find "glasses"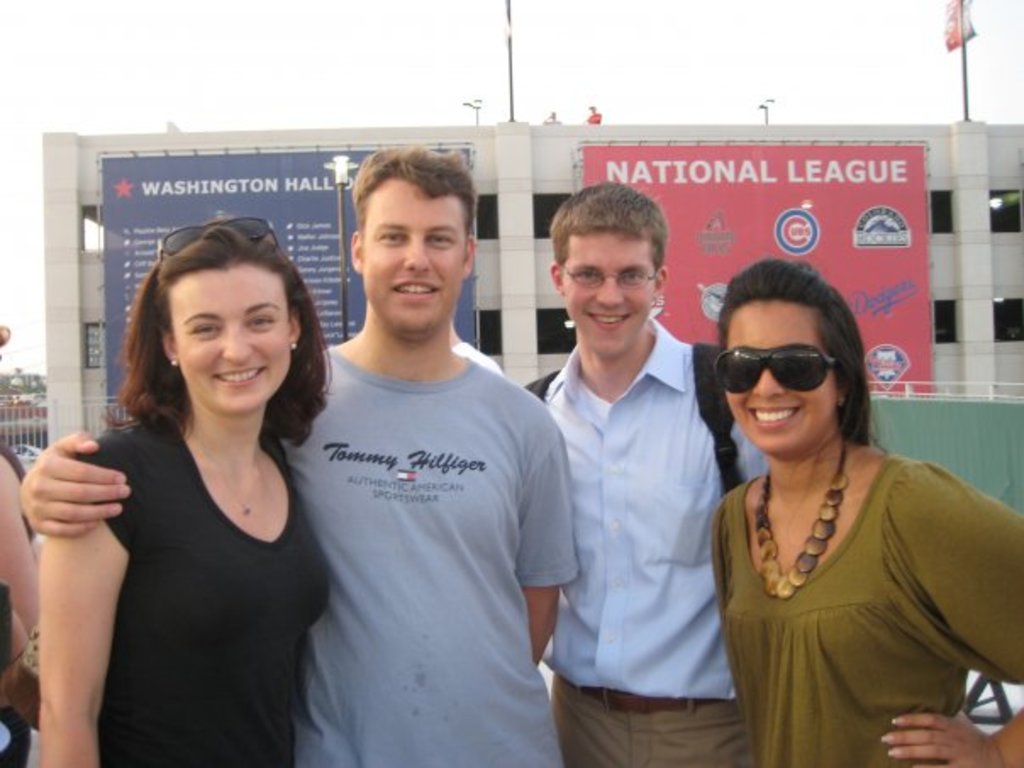
<region>549, 256, 676, 303</region>
